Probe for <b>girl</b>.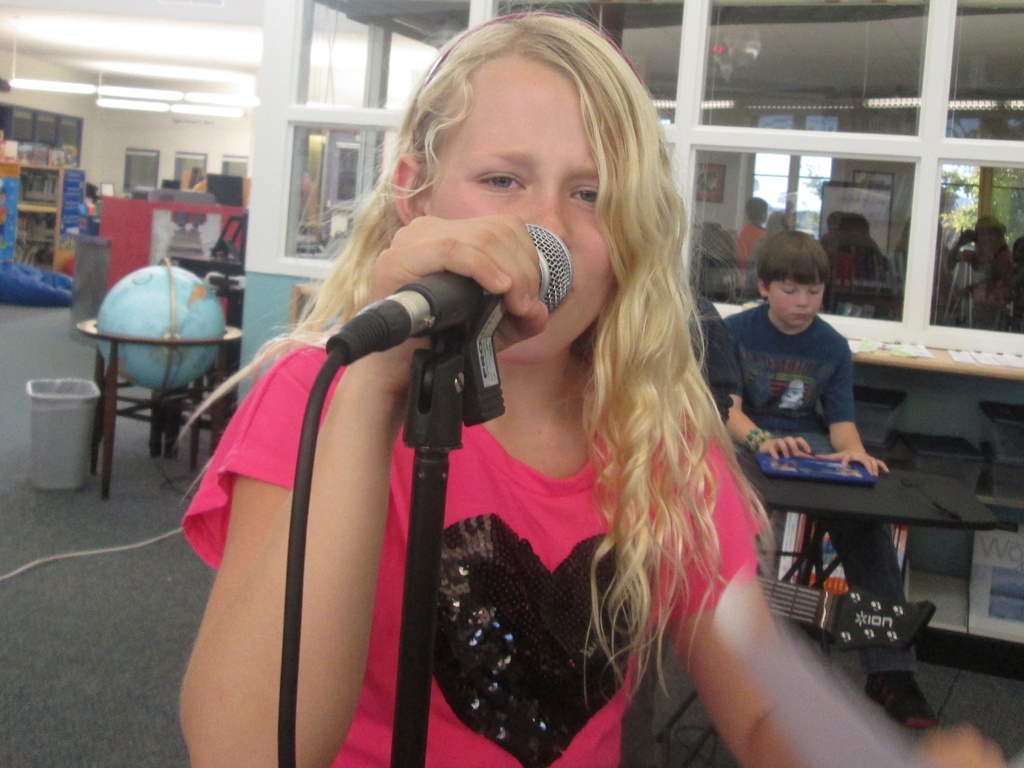
Probe result: <region>828, 211, 891, 320</region>.
